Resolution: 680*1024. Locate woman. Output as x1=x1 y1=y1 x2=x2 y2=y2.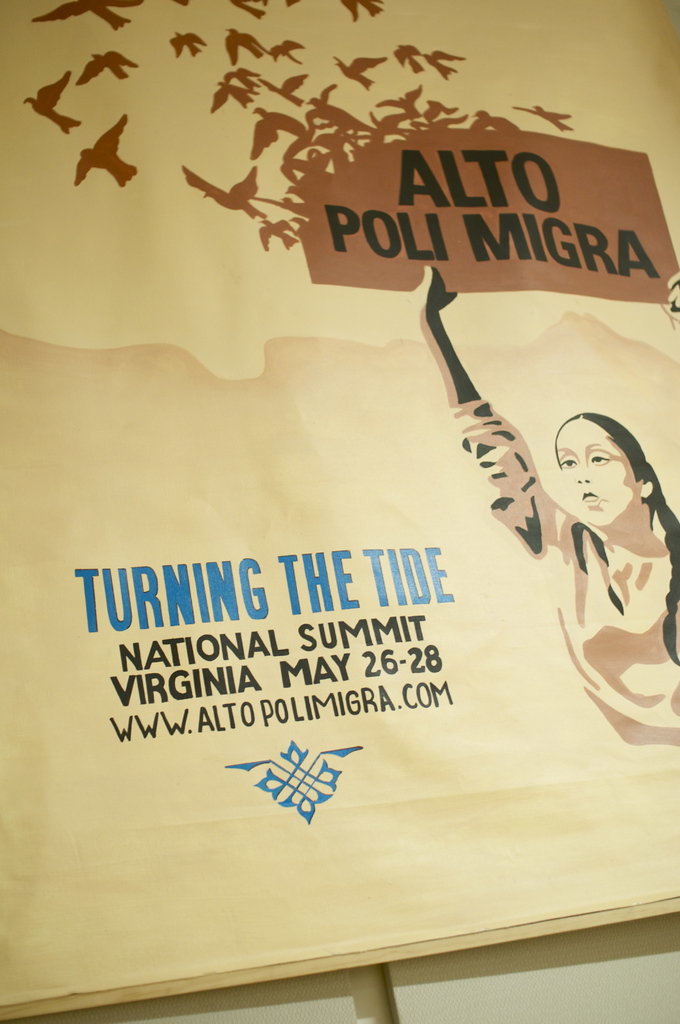
x1=446 y1=296 x2=672 y2=797.
